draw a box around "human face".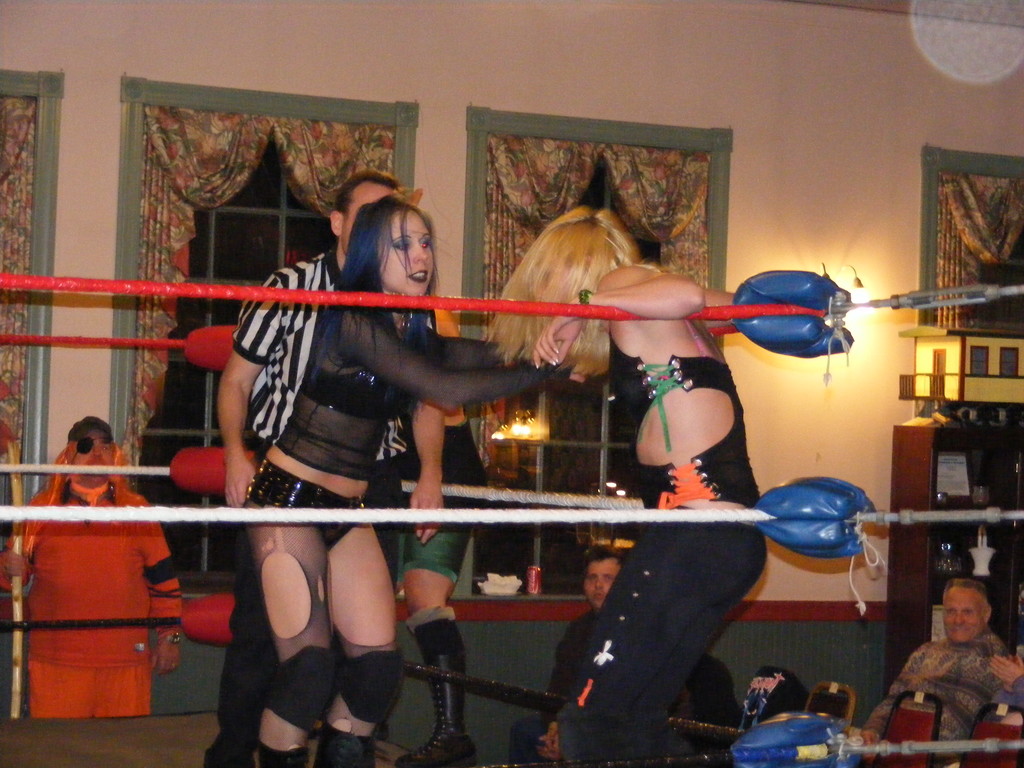
rect(76, 431, 113, 465).
